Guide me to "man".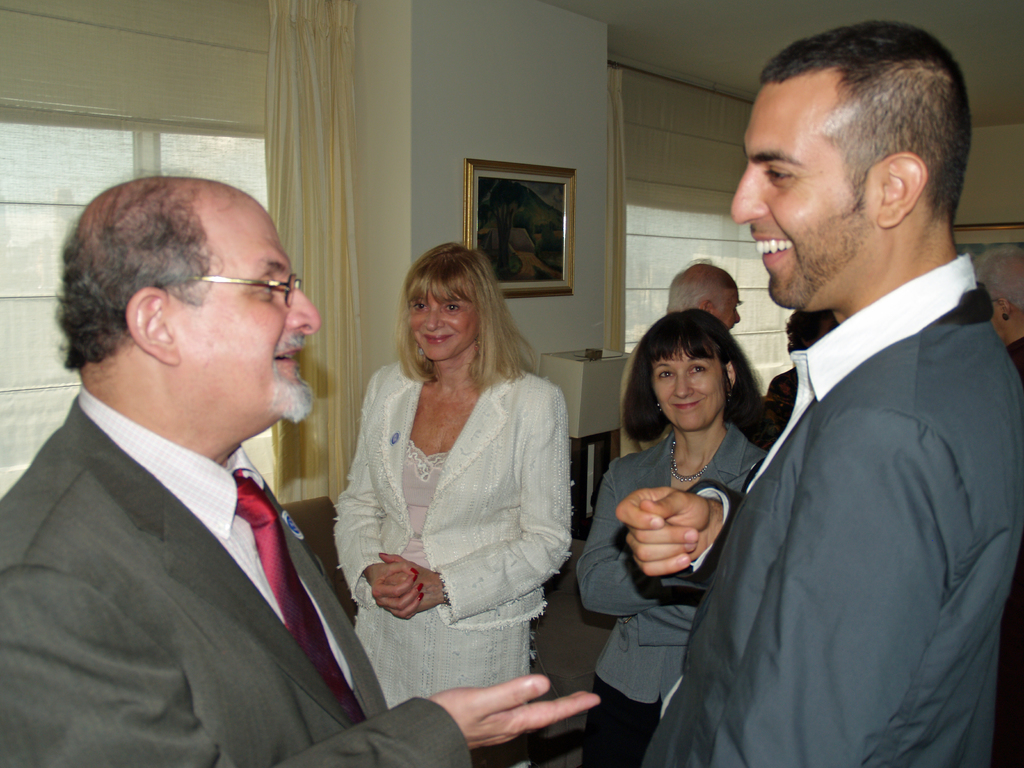
Guidance: [0,166,604,767].
